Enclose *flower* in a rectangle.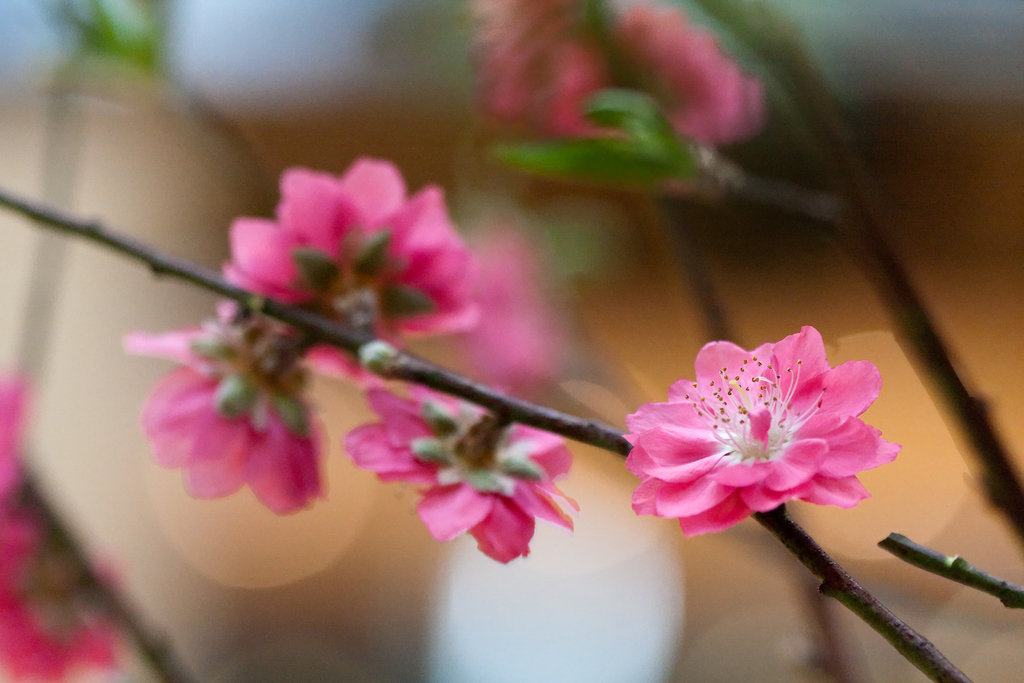
522:0:805:144.
